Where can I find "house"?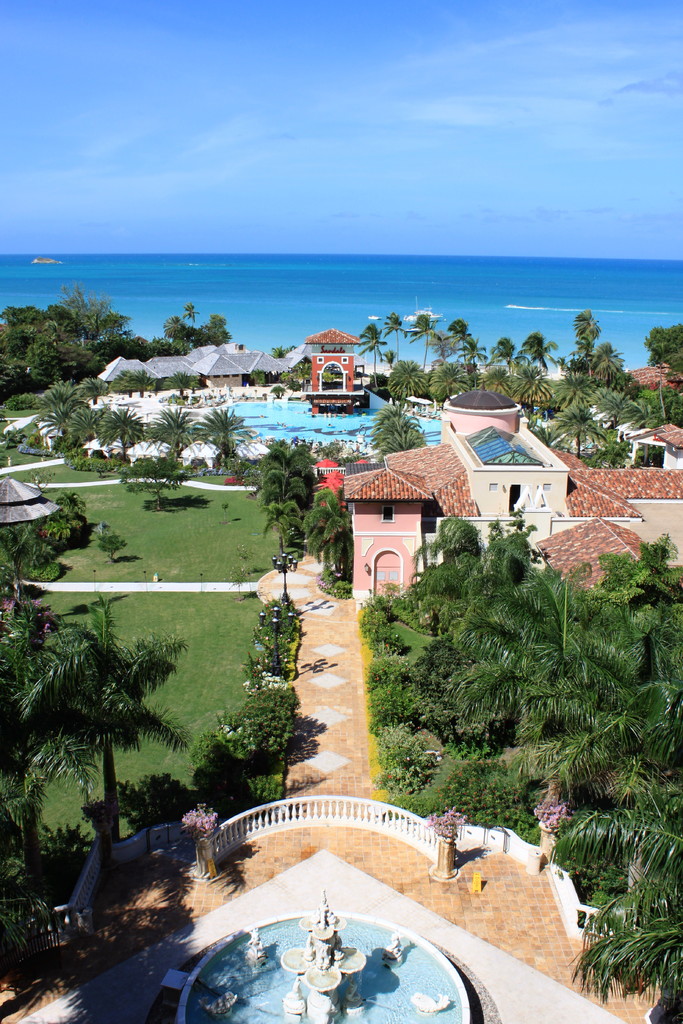
You can find it at (left=194, top=349, right=250, bottom=390).
